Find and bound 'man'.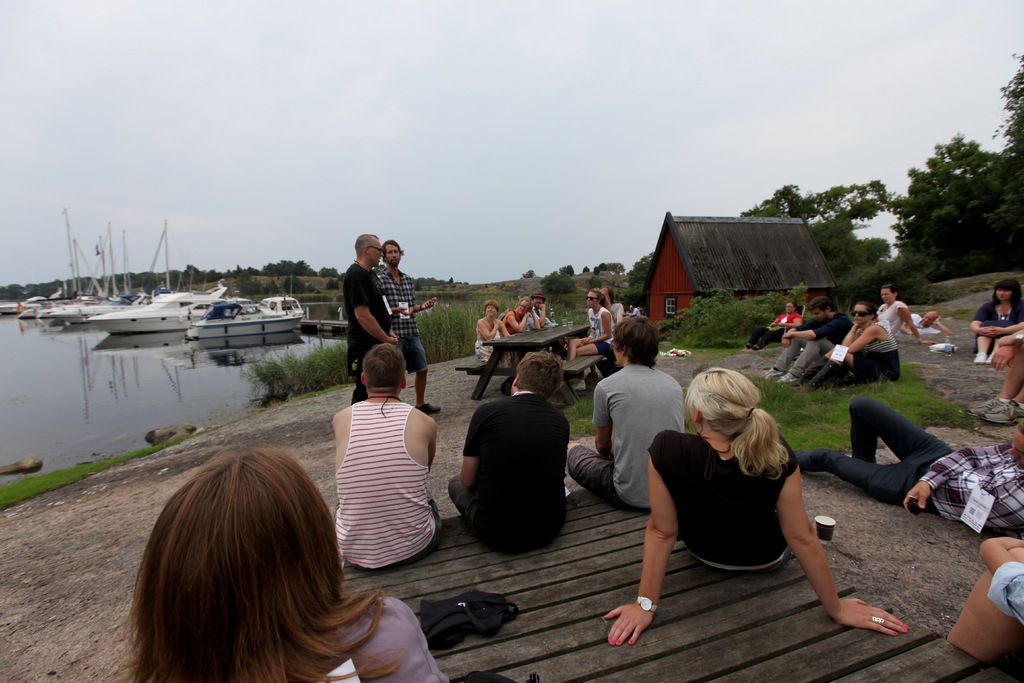
Bound: bbox=(568, 314, 686, 509).
